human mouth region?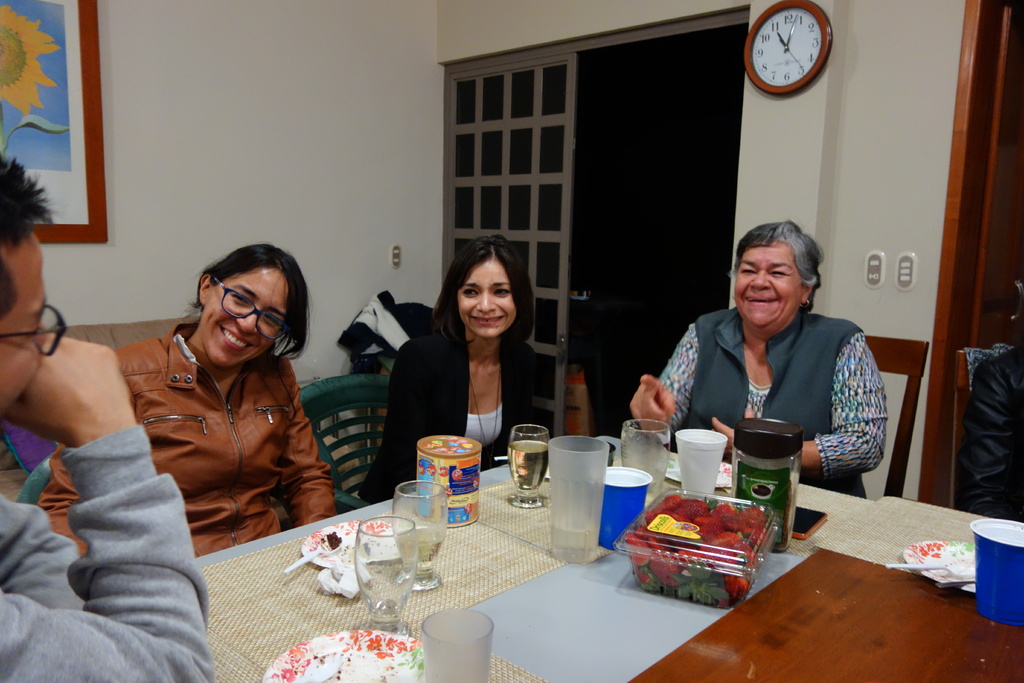
Rect(223, 327, 255, 355)
